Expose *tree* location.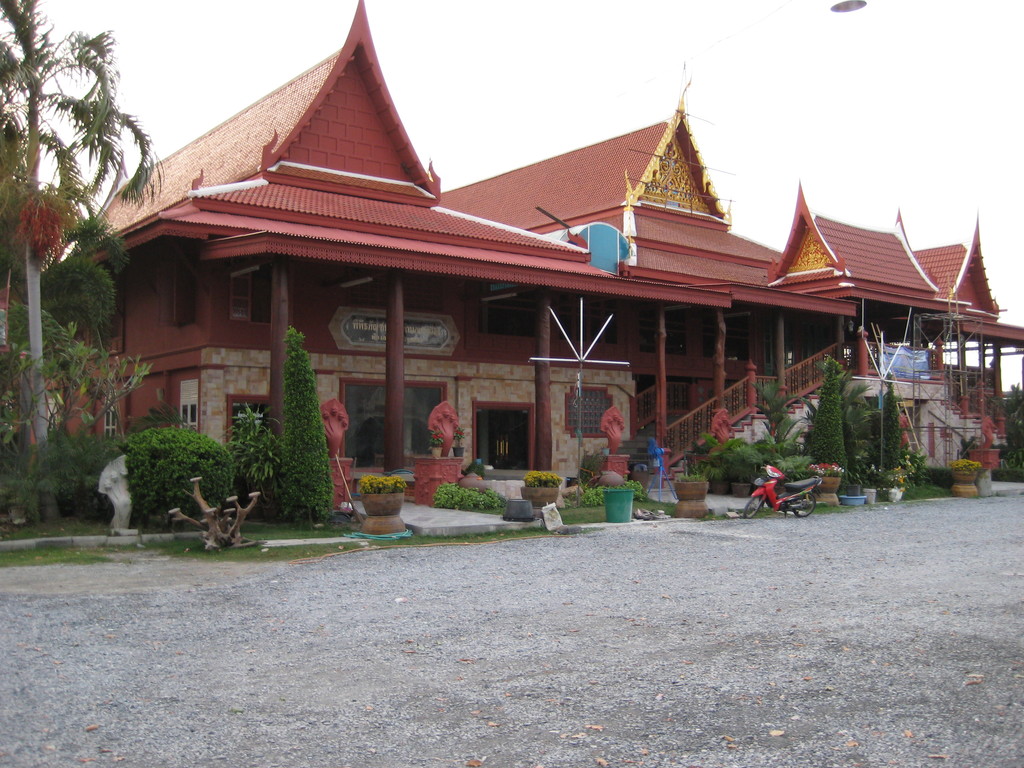
Exposed at {"x1": 804, "y1": 357, "x2": 846, "y2": 485}.
